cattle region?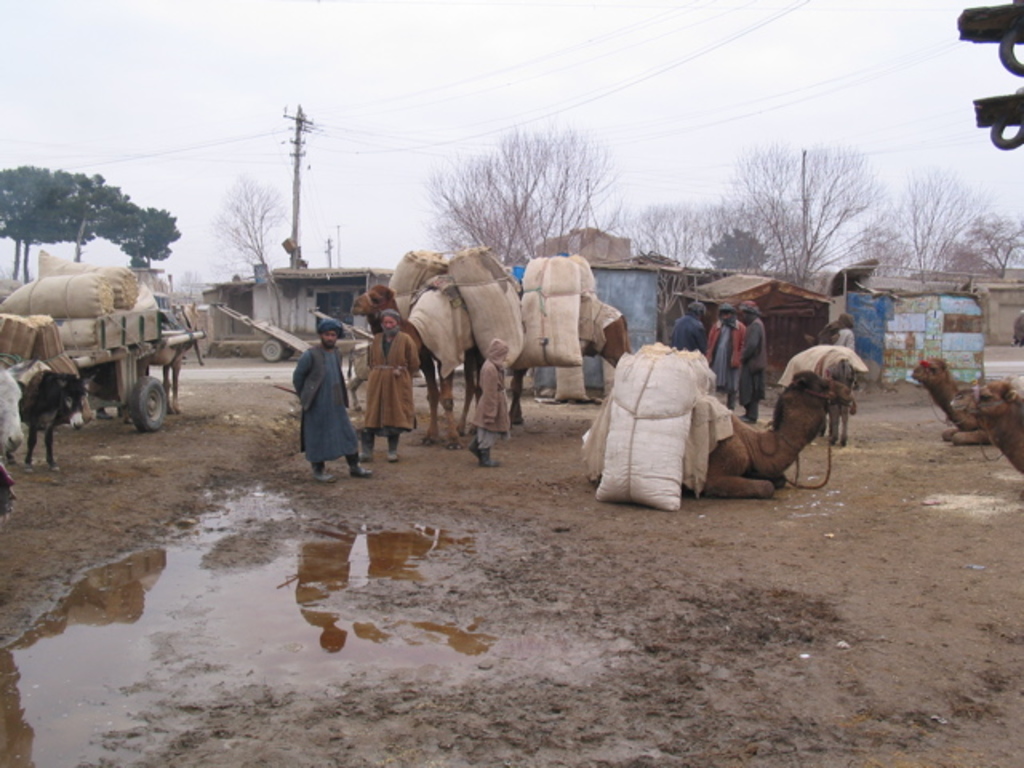
l=19, t=370, r=86, b=469
